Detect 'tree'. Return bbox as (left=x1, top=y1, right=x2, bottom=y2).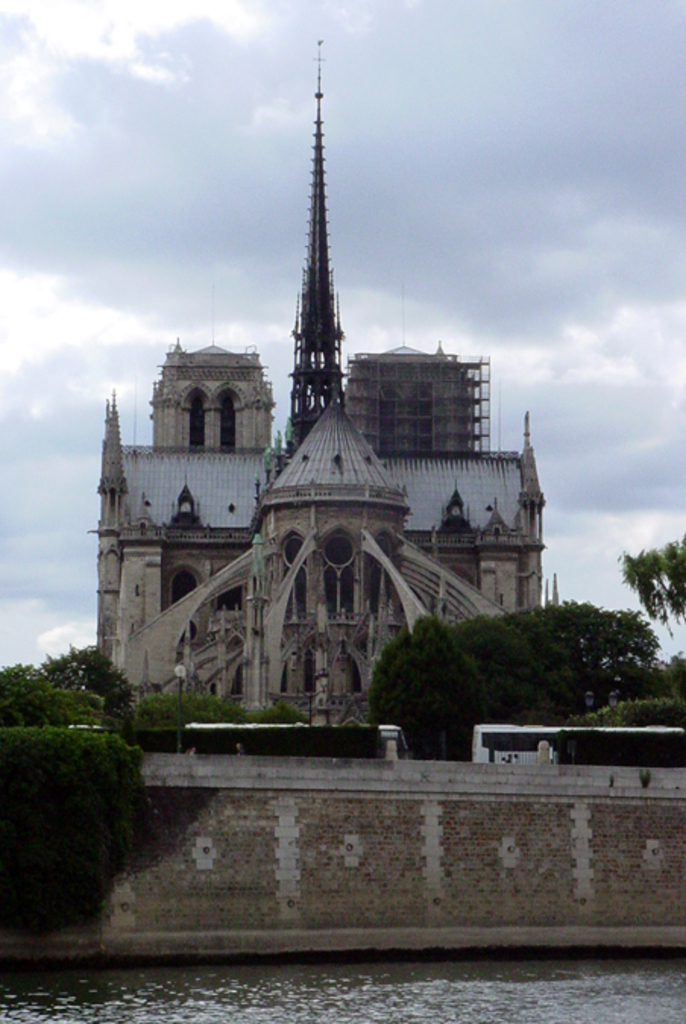
(left=308, top=590, right=685, bottom=733).
